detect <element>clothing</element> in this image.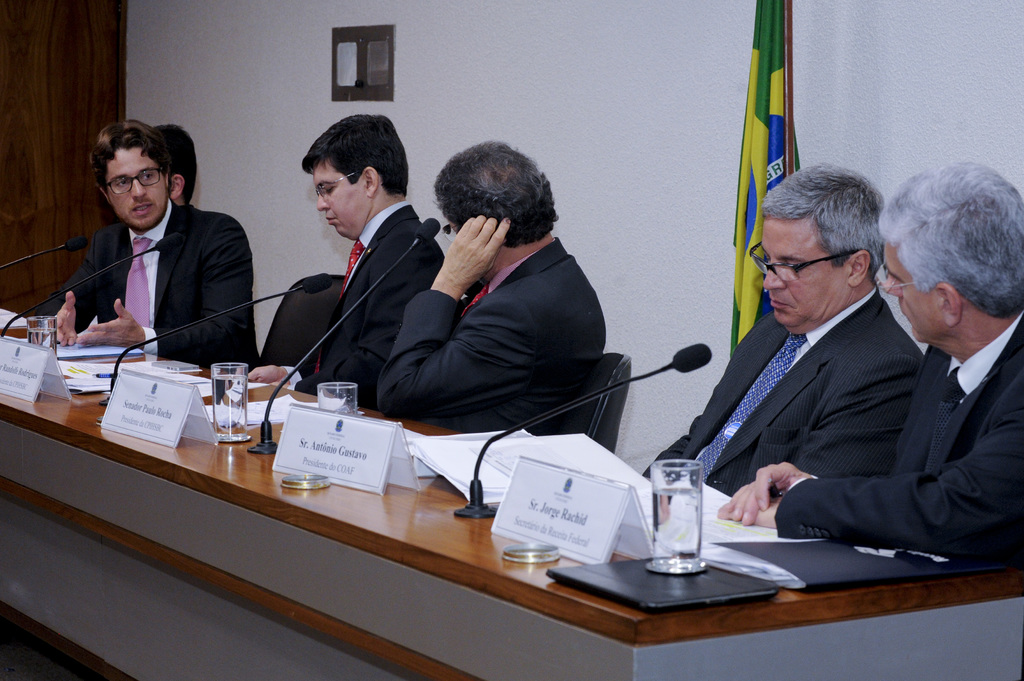
Detection: bbox=[47, 163, 259, 373].
